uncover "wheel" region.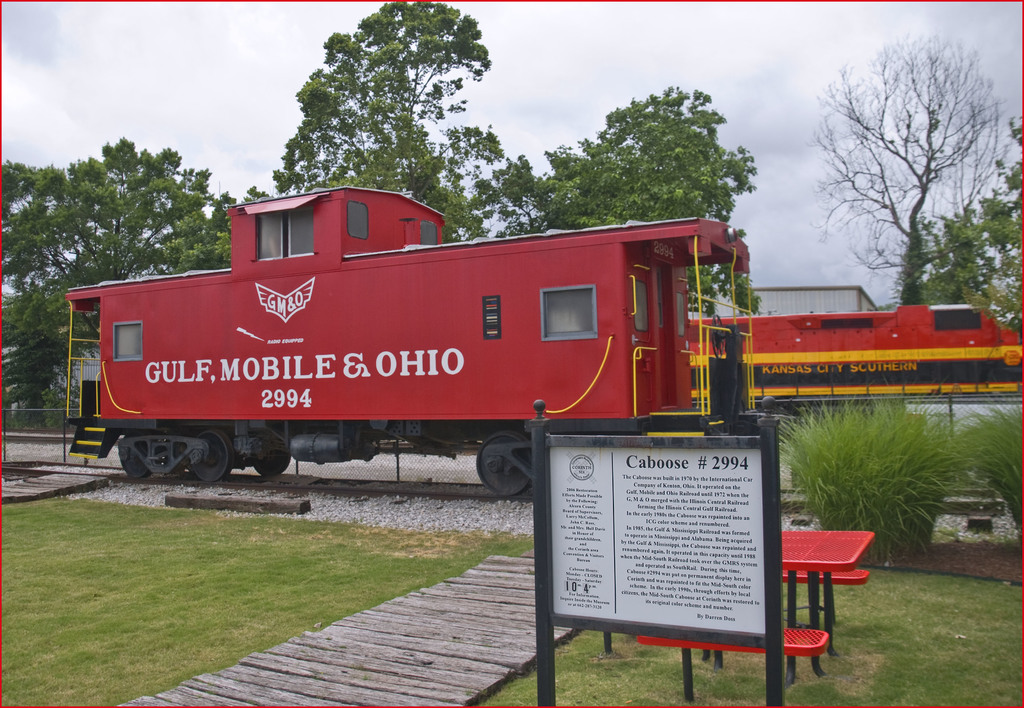
Uncovered: x1=191, y1=429, x2=234, y2=481.
